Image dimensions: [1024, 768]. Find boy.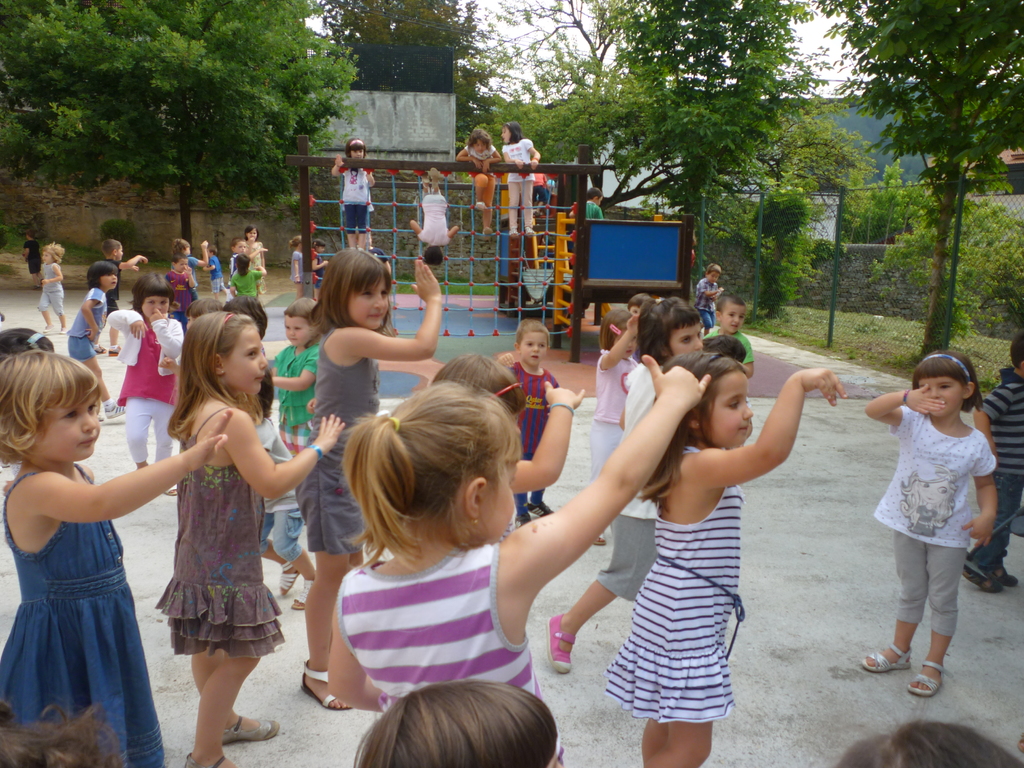
(left=703, top=292, right=756, bottom=380).
